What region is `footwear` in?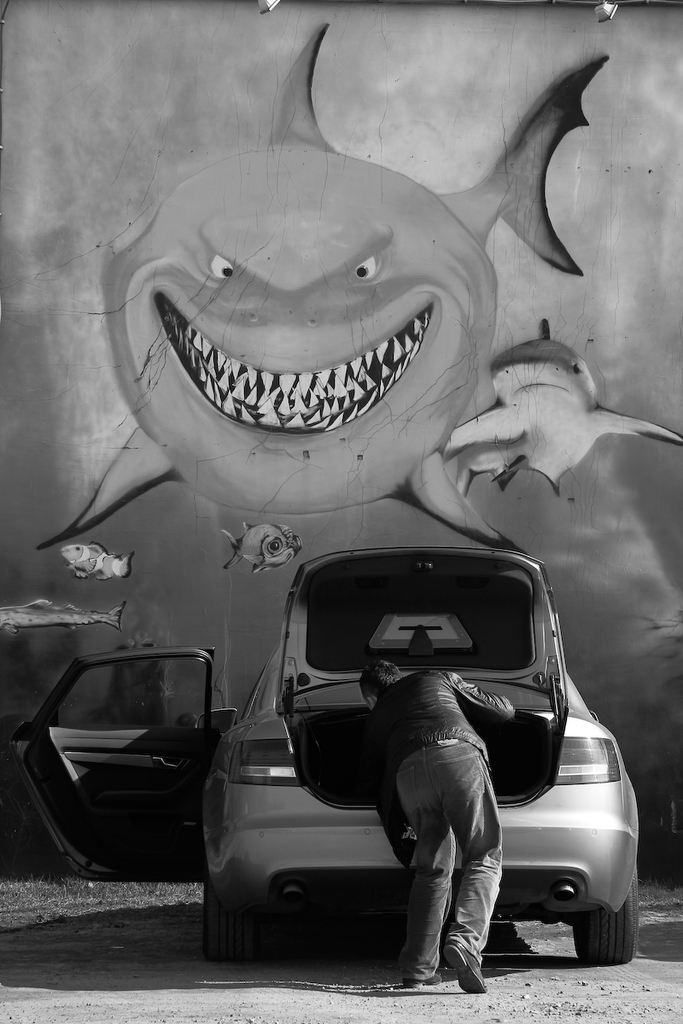
box(406, 974, 441, 990).
